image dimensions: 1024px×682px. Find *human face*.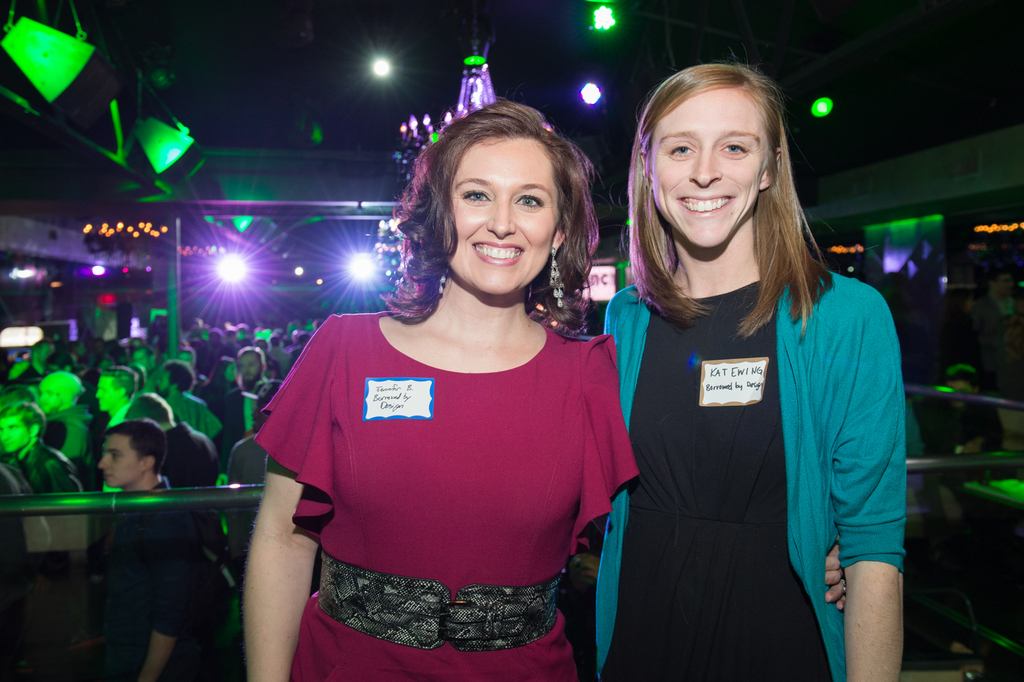
99 436 140 486.
